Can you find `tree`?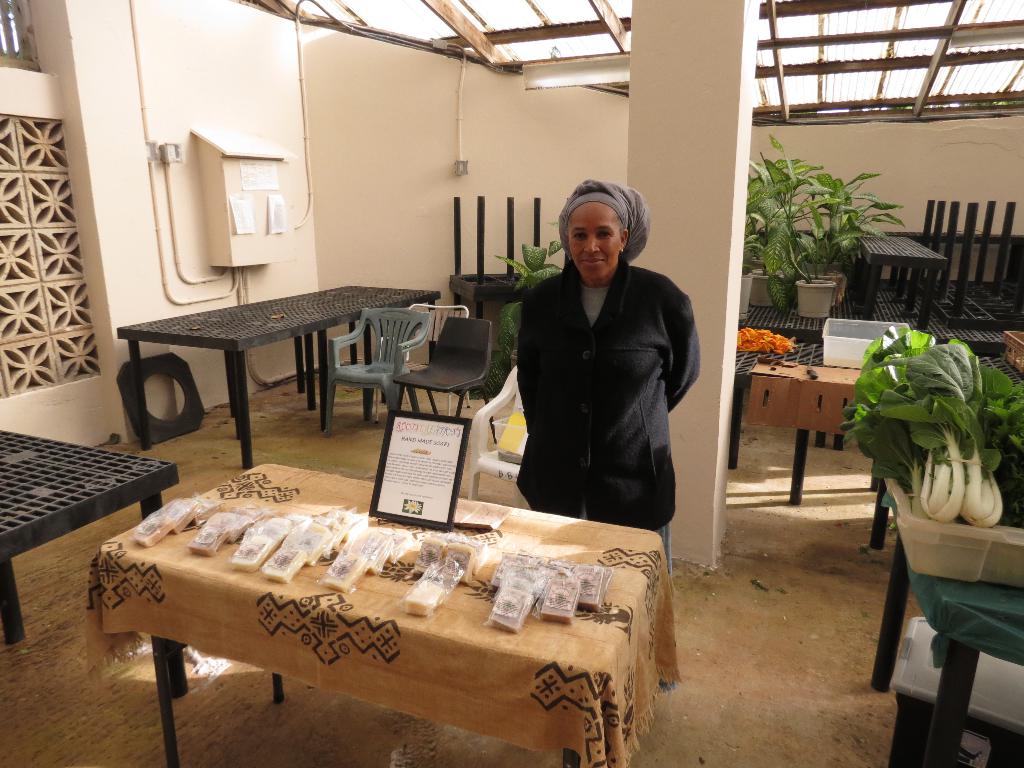
Yes, bounding box: (836,317,1023,511).
